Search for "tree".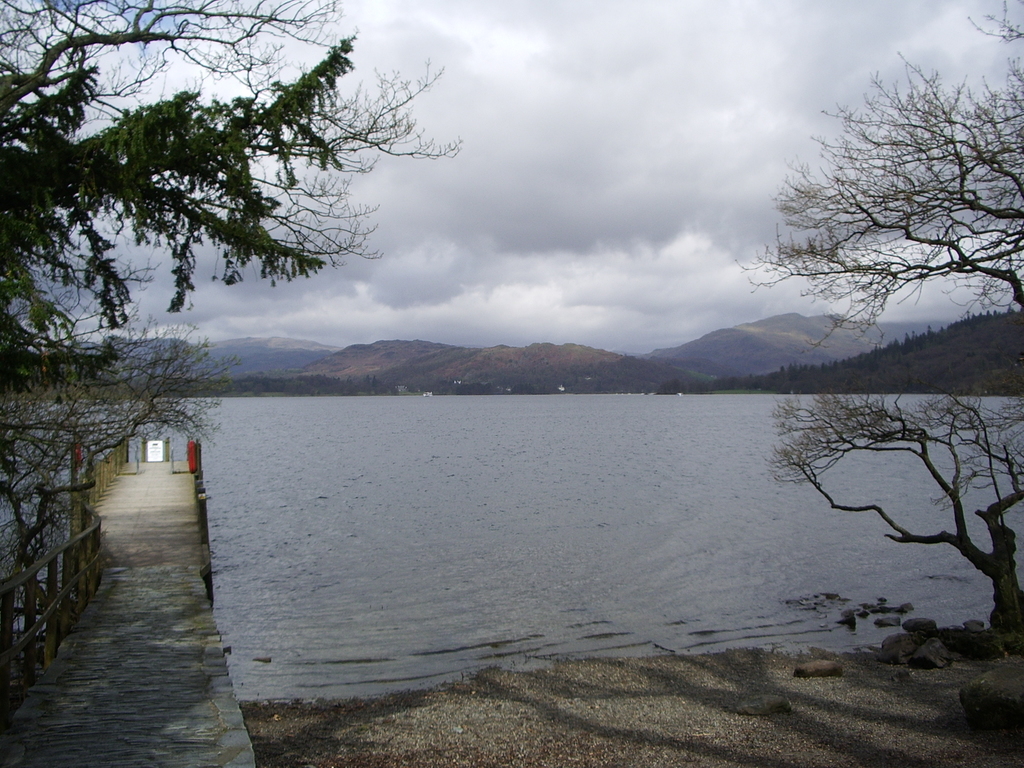
Found at 768:0:1023:639.
